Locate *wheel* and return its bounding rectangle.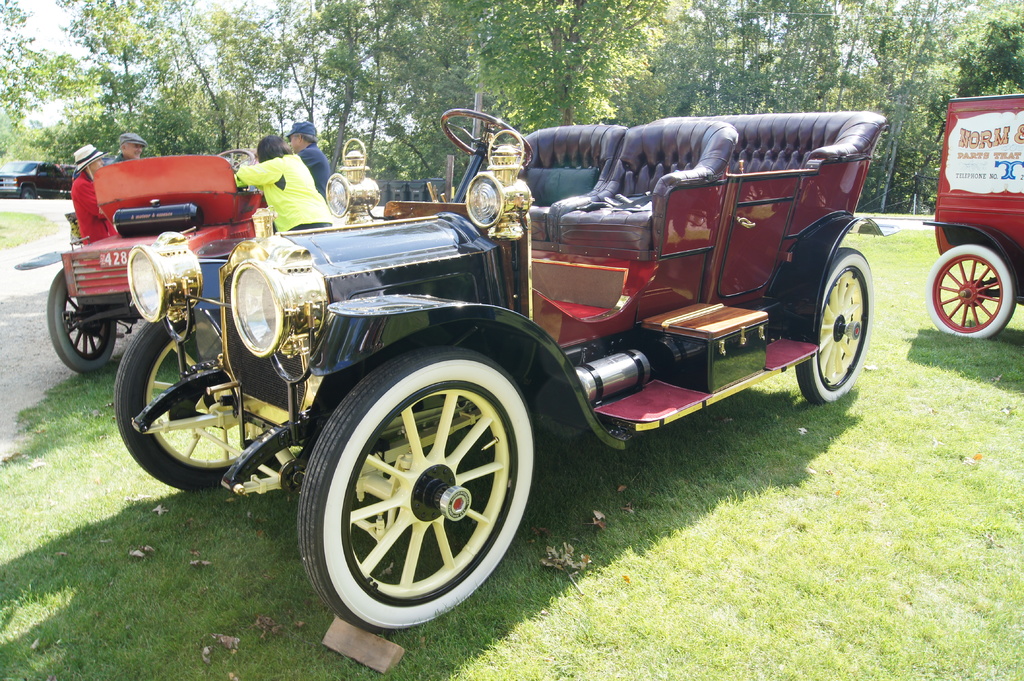
select_region(51, 264, 120, 369).
